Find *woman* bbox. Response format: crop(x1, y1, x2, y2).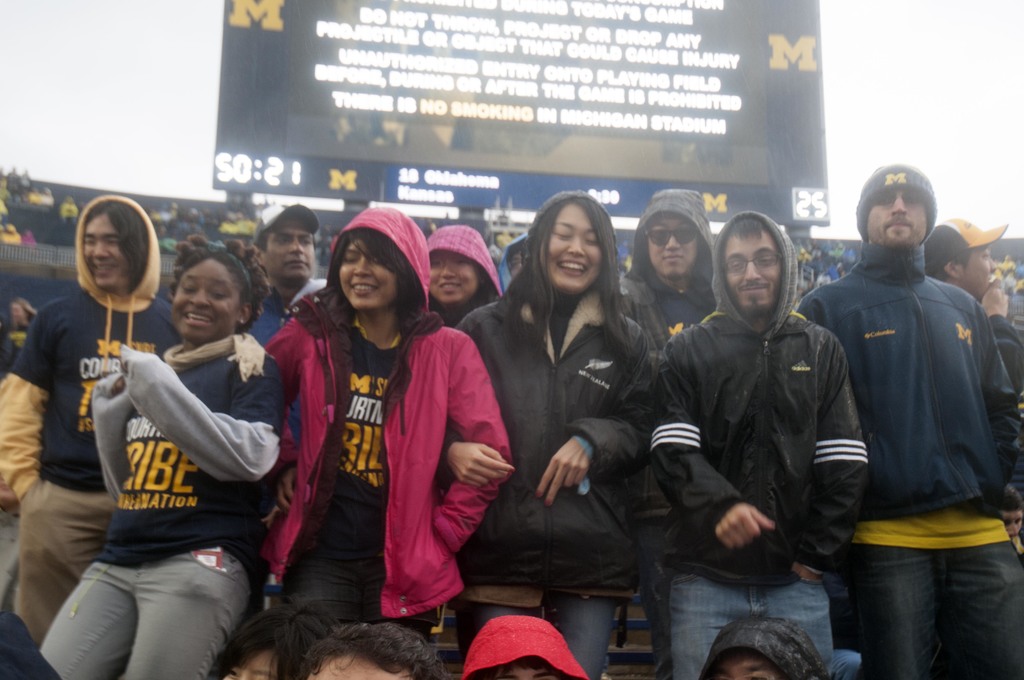
crop(0, 193, 181, 645).
